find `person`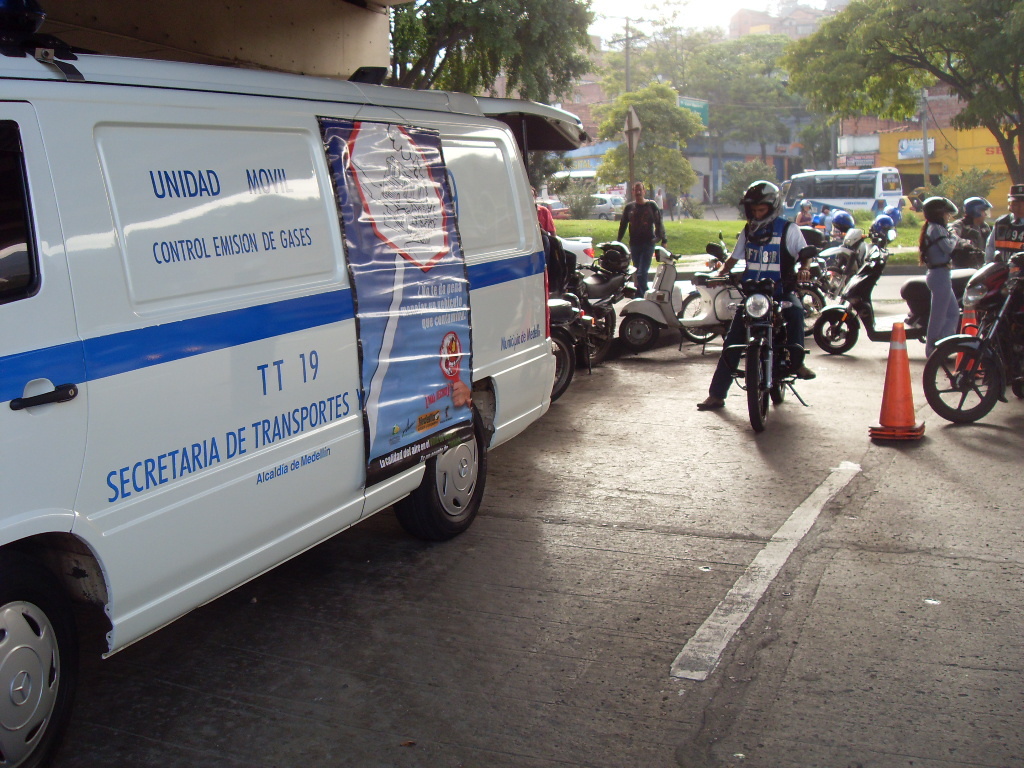
locate(541, 222, 568, 300)
